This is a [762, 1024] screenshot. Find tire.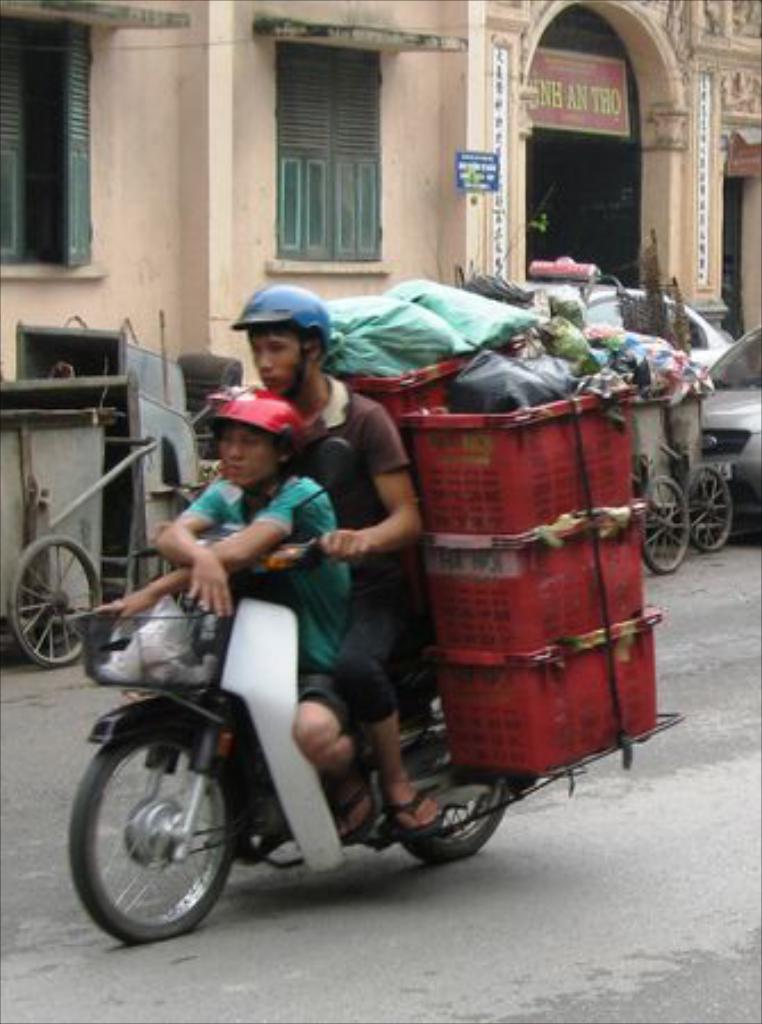
Bounding box: [x1=639, y1=476, x2=691, y2=573].
